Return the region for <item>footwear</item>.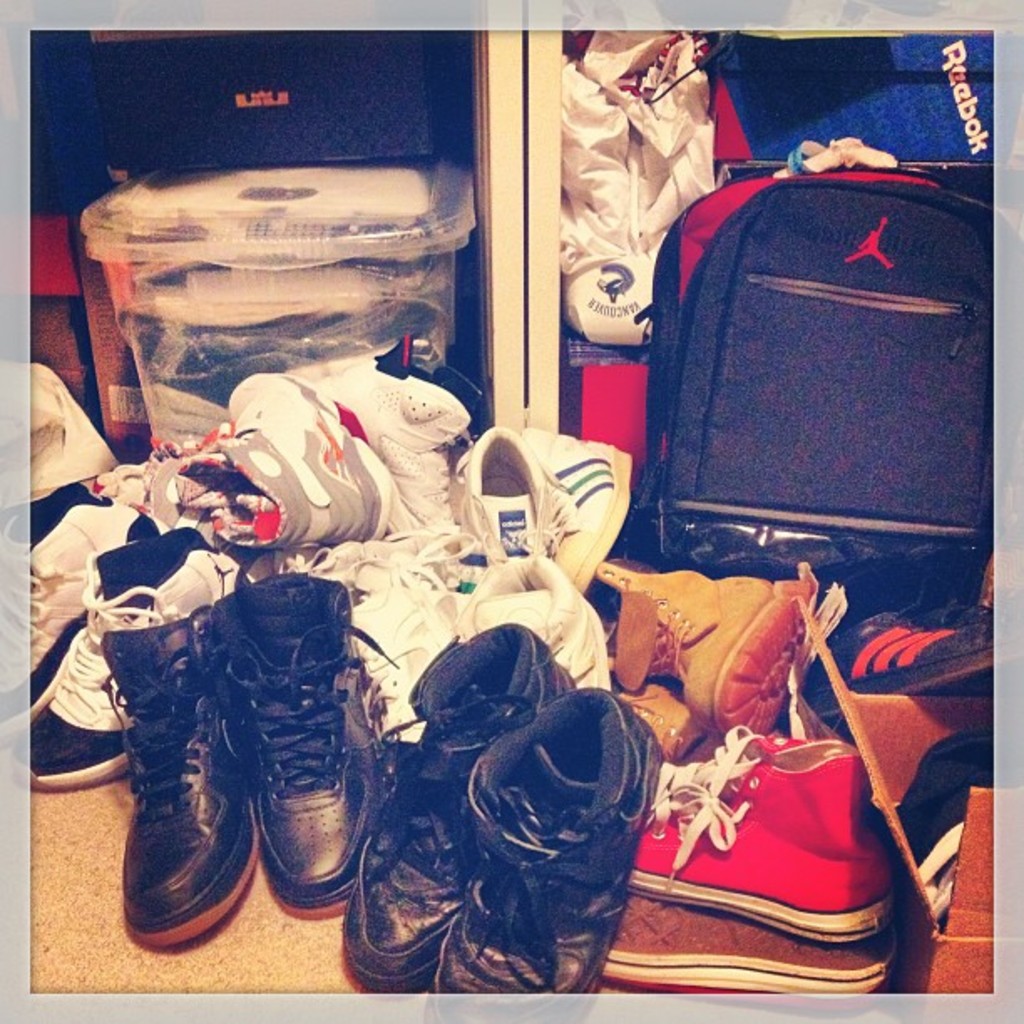
{"left": 900, "top": 735, "right": 1001, "bottom": 902}.
